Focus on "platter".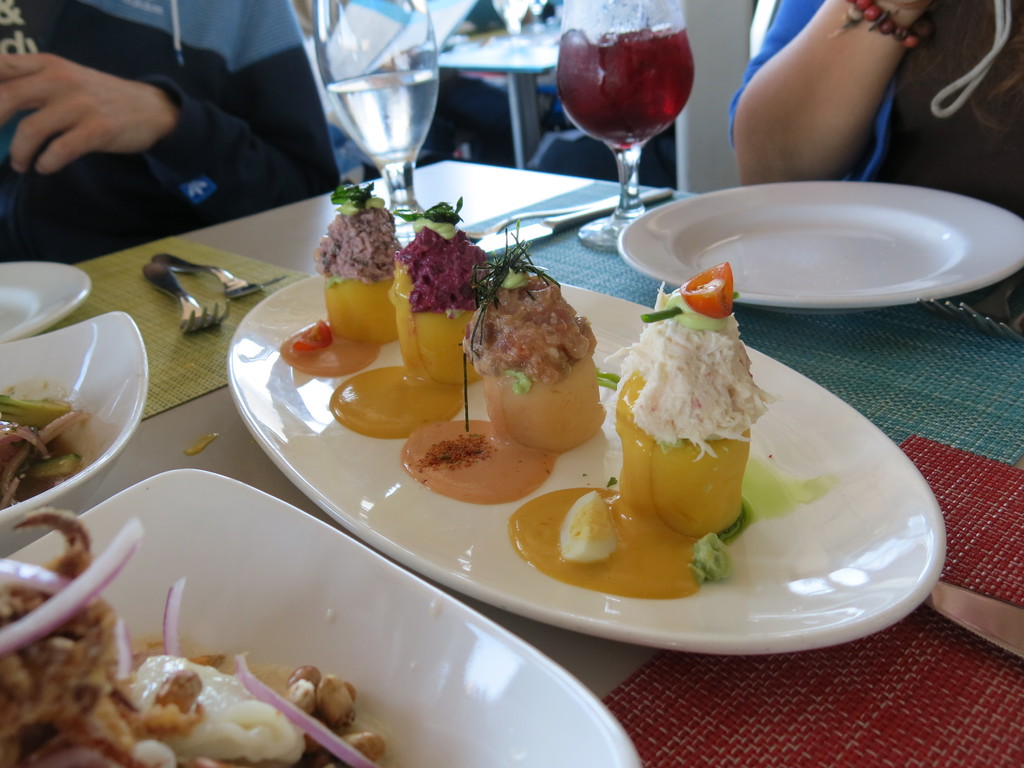
Focused at Rect(0, 470, 640, 767).
